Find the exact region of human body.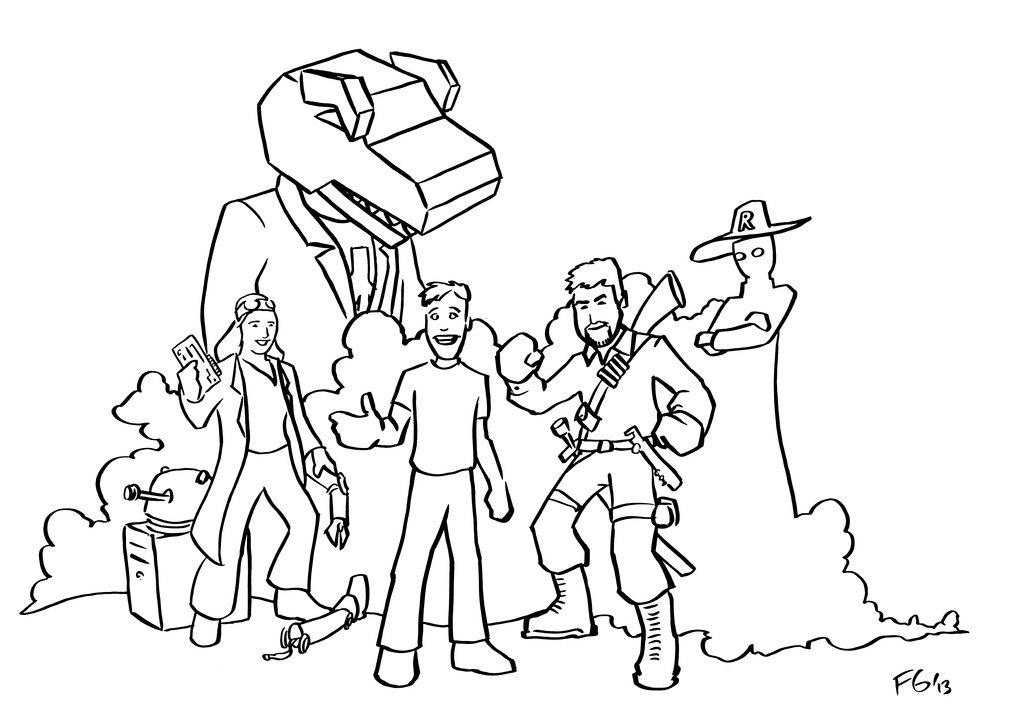
Exact region: {"x1": 169, "y1": 346, "x2": 346, "y2": 646}.
